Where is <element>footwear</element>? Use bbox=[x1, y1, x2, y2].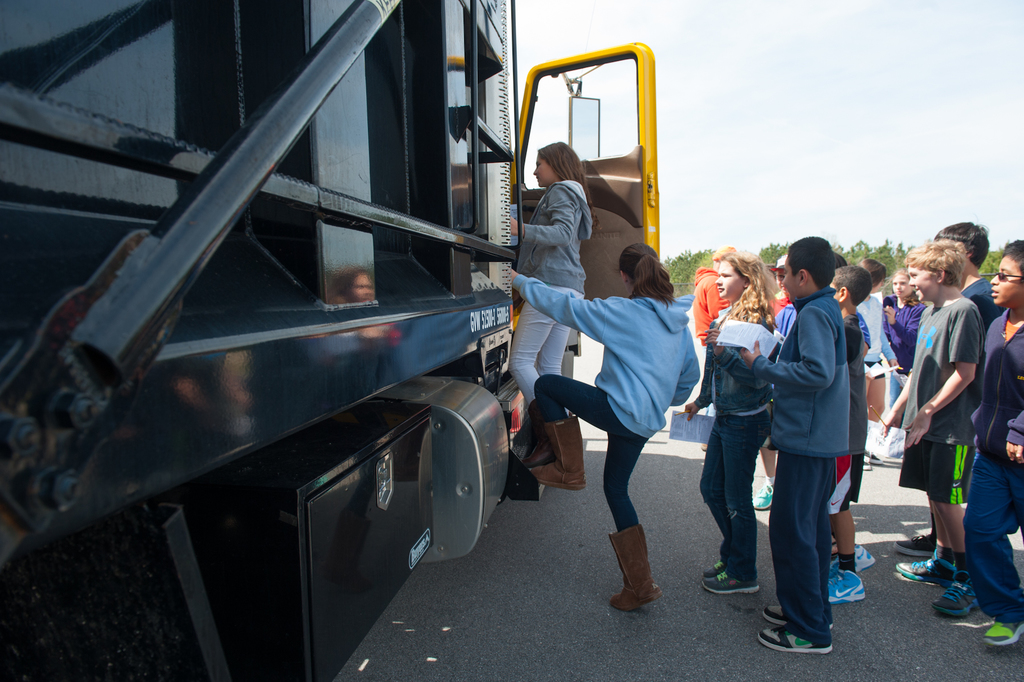
bbox=[608, 527, 672, 616].
